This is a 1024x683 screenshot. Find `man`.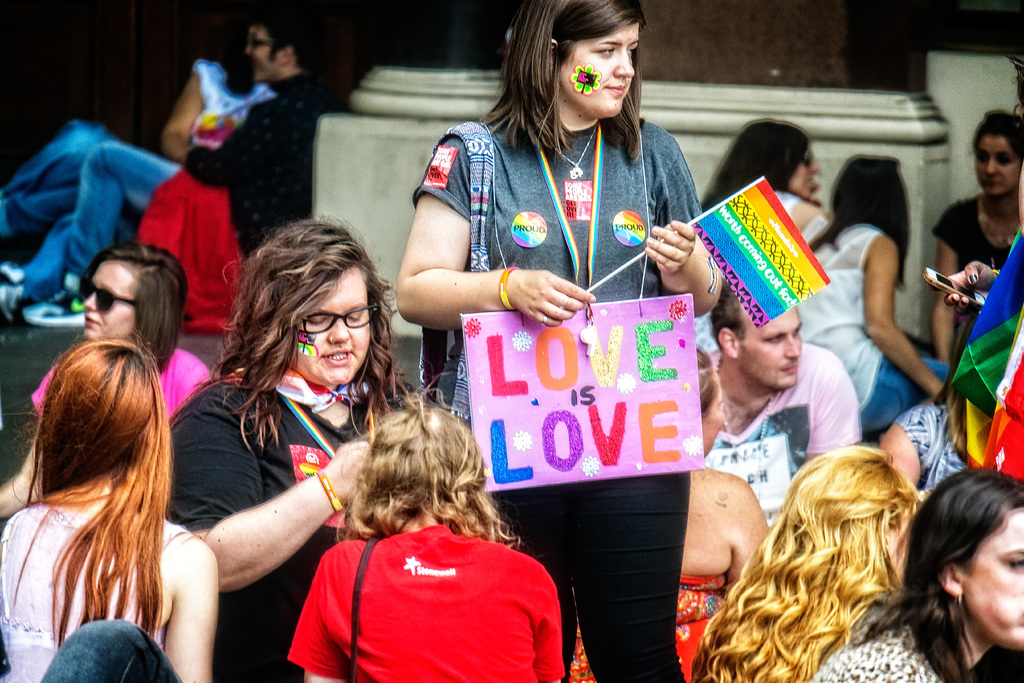
Bounding box: bbox=[0, 0, 337, 334].
